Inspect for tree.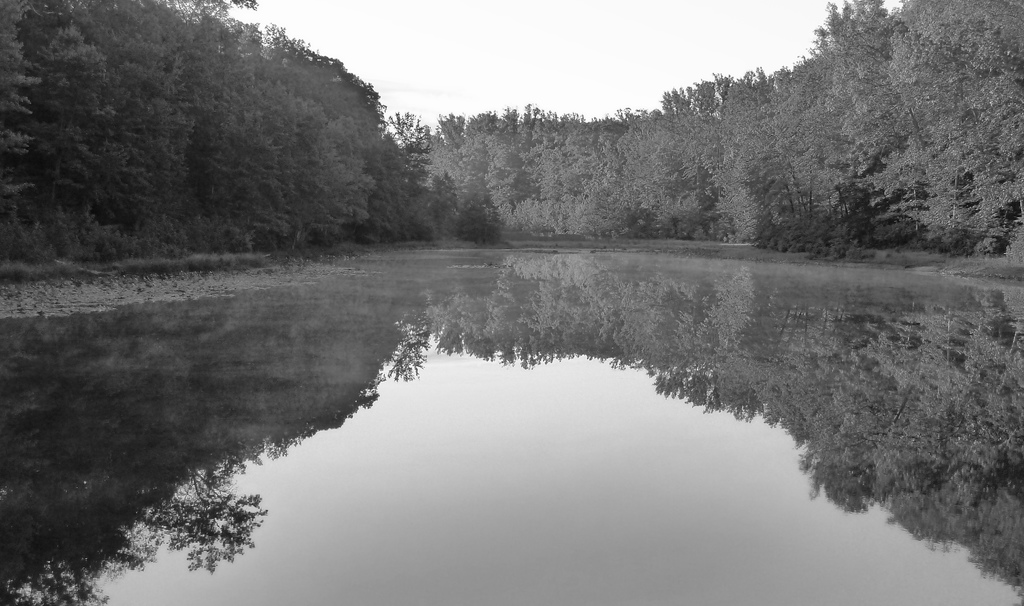
Inspection: left=288, top=91, right=385, bottom=241.
